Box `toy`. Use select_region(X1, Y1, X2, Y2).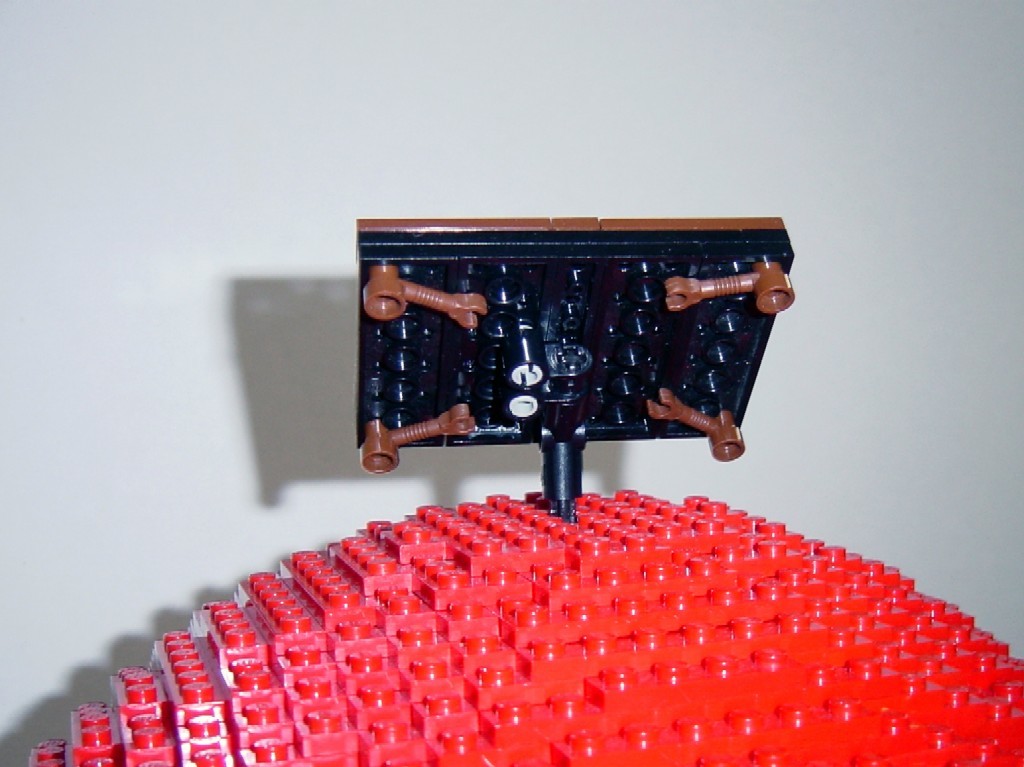
select_region(20, 209, 1023, 766).
